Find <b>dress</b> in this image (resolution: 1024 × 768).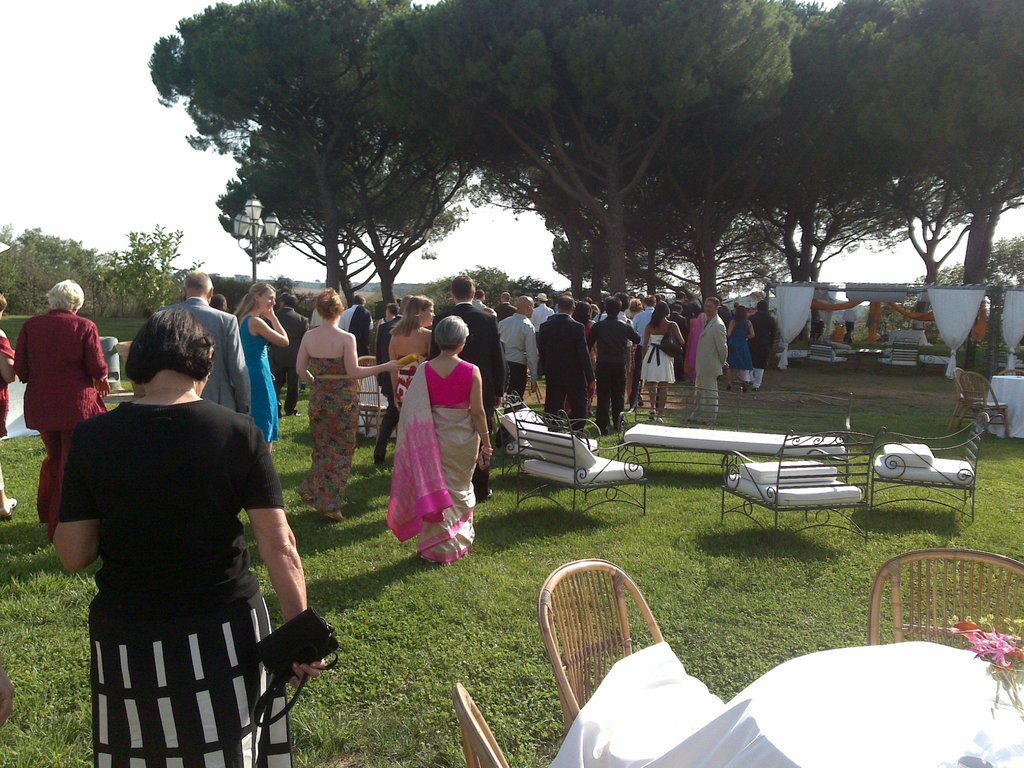
<box>293,356,360,513</box>.
